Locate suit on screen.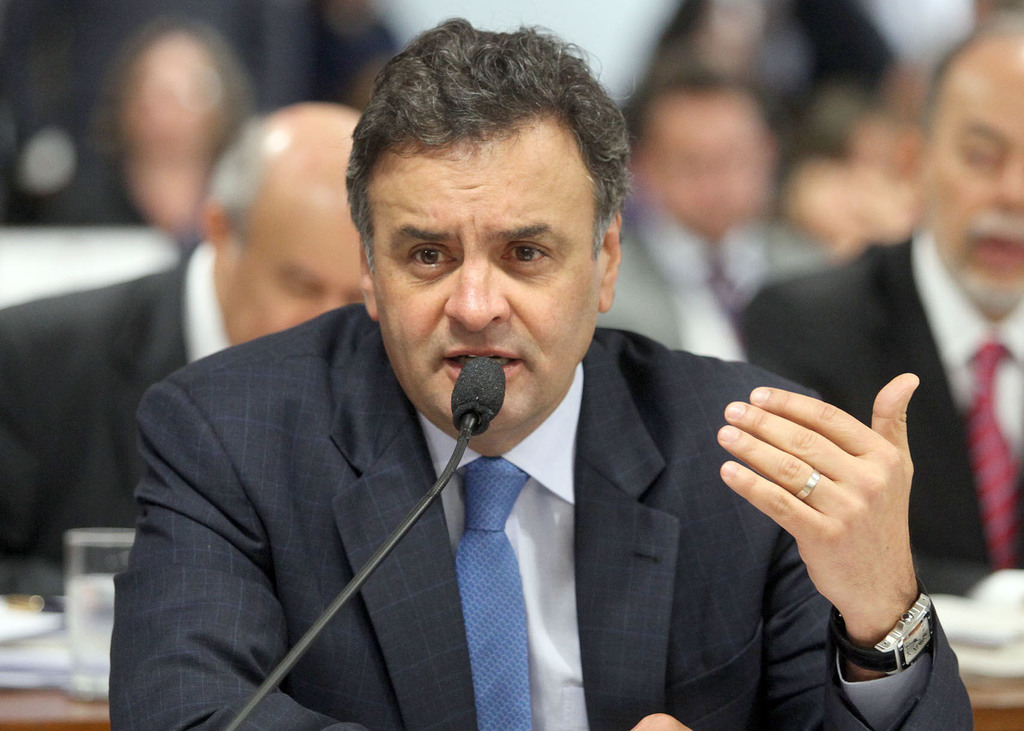
On screen at box=[112, 304, 970, 730].
